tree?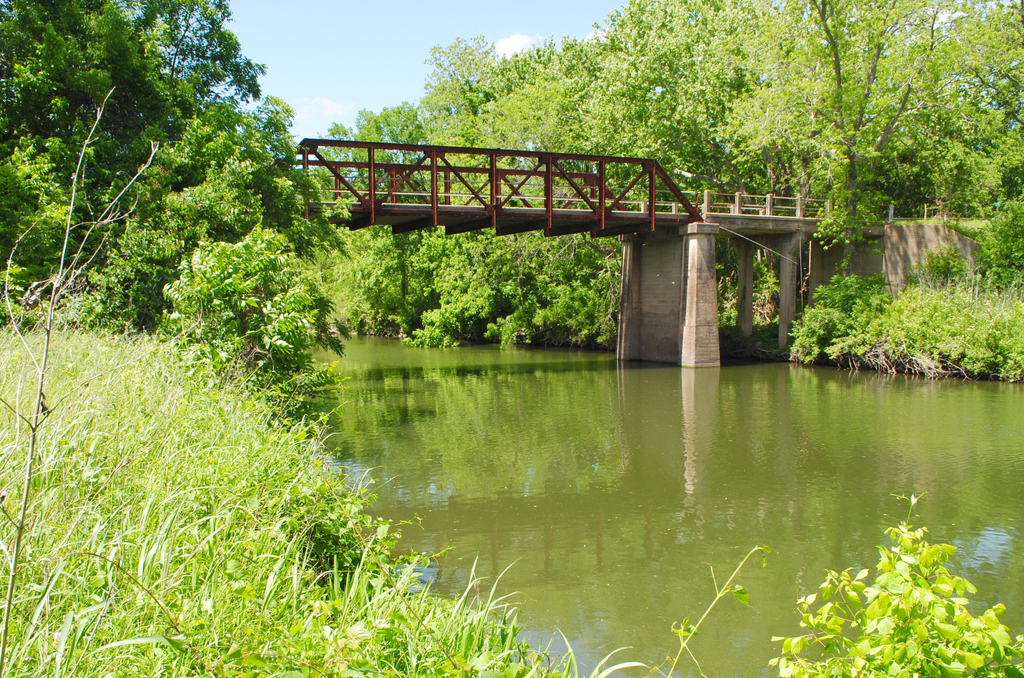
x1=0, y1=0, x2=348, y2=410
